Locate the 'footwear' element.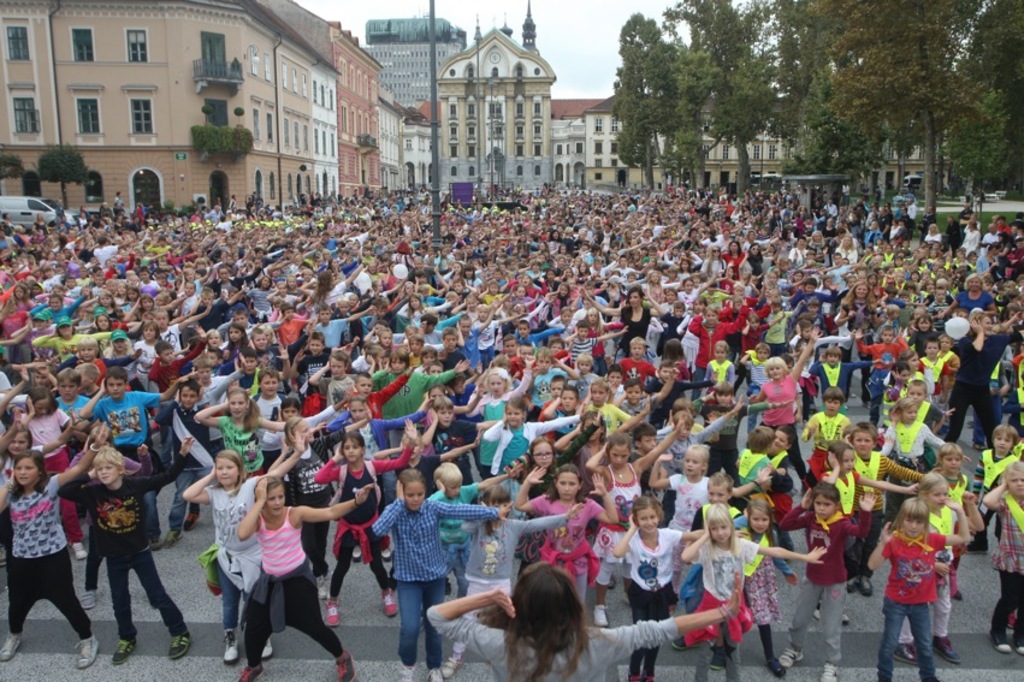
Element bbox: bbox(380, 591, 401, 621).
